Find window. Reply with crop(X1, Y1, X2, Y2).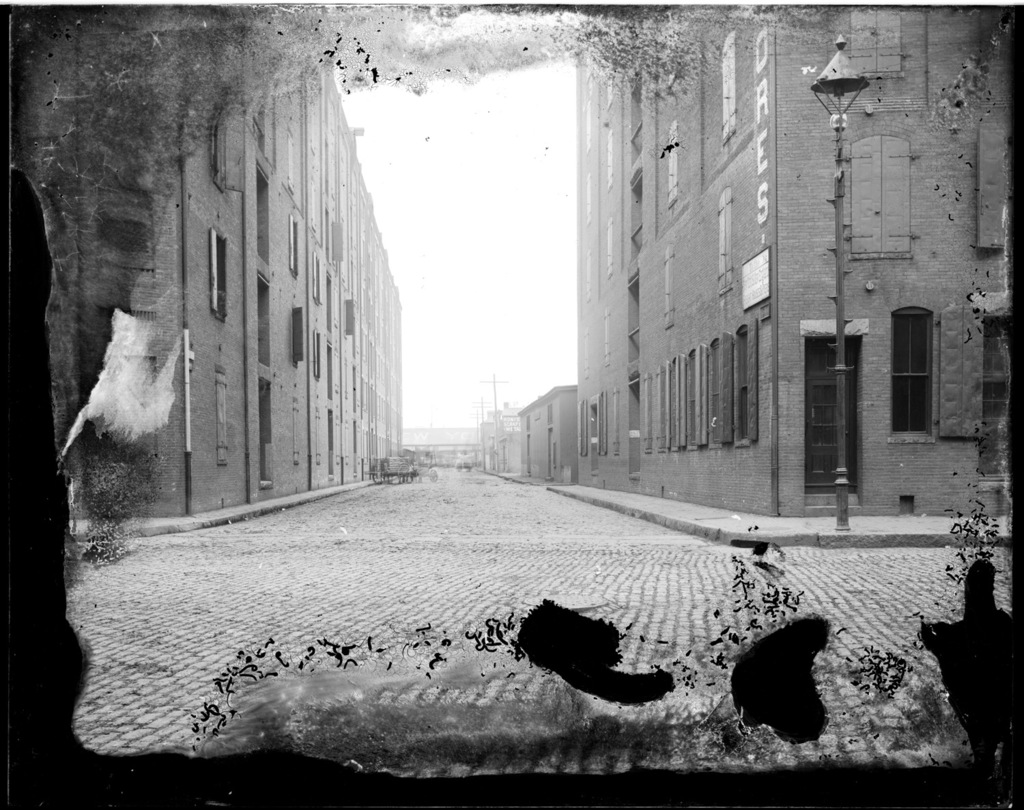
crop(520, 413, 532, 477).
